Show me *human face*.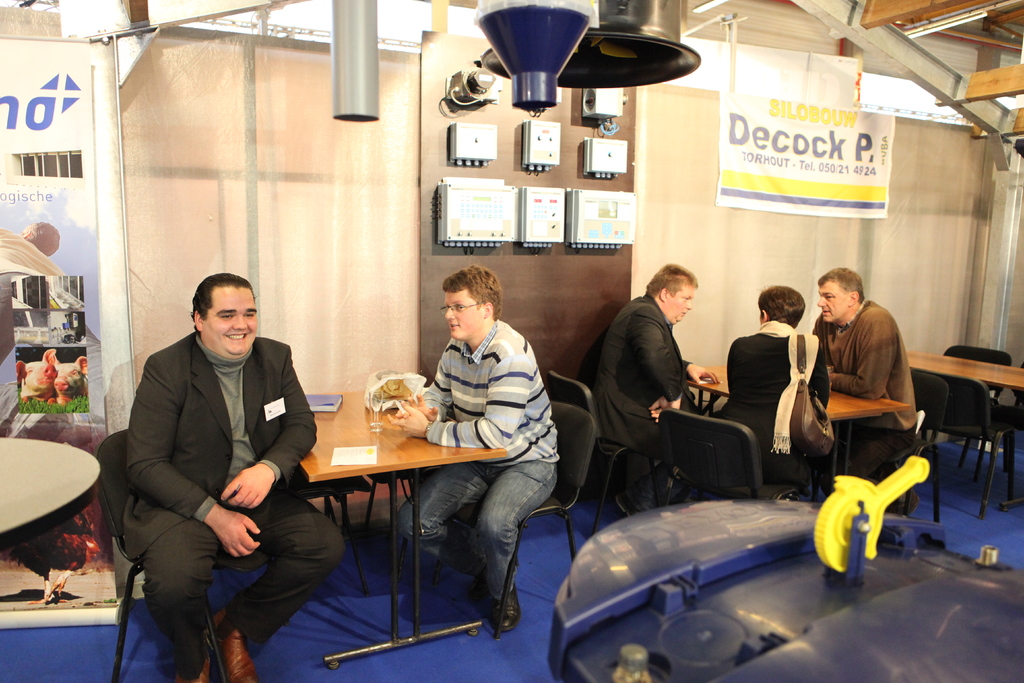
*human face* is here: bbox(201, 283, 259, 362).
